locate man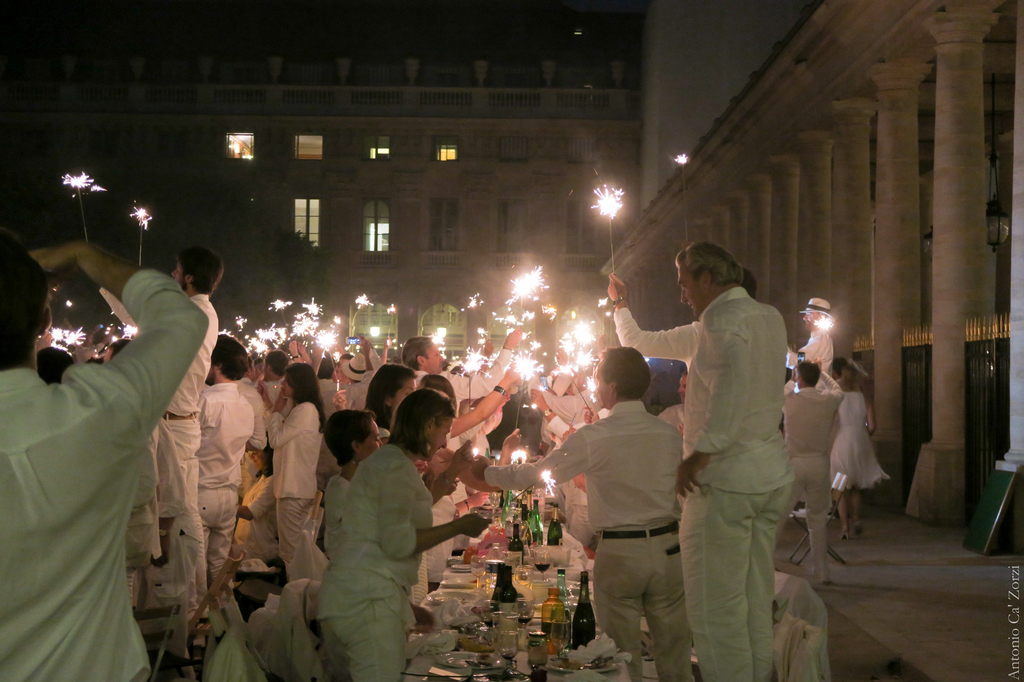
detection(399, 325, 526, 455)
